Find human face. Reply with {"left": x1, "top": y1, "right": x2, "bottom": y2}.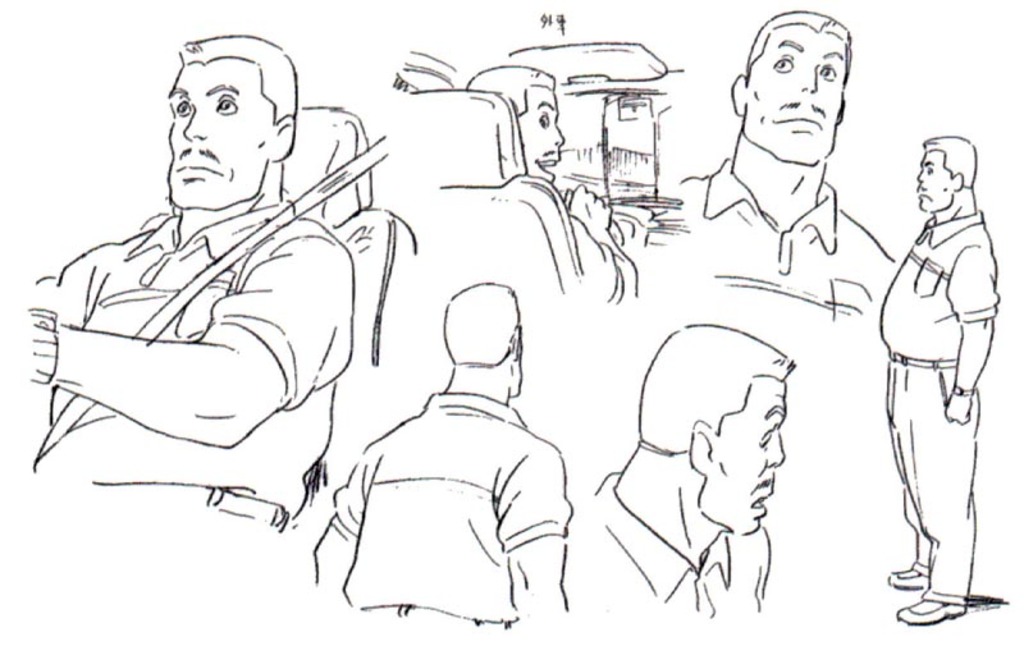
{"left": 704, "top": 384, "right": 787, "bottom": 530}.
